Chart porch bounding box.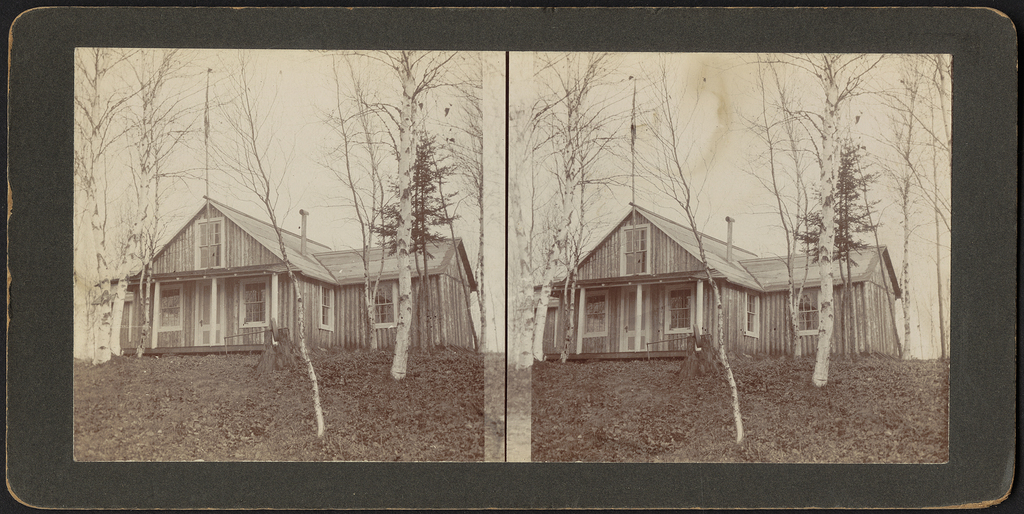
Charted: bbox=(577, 322, 701, 357).
